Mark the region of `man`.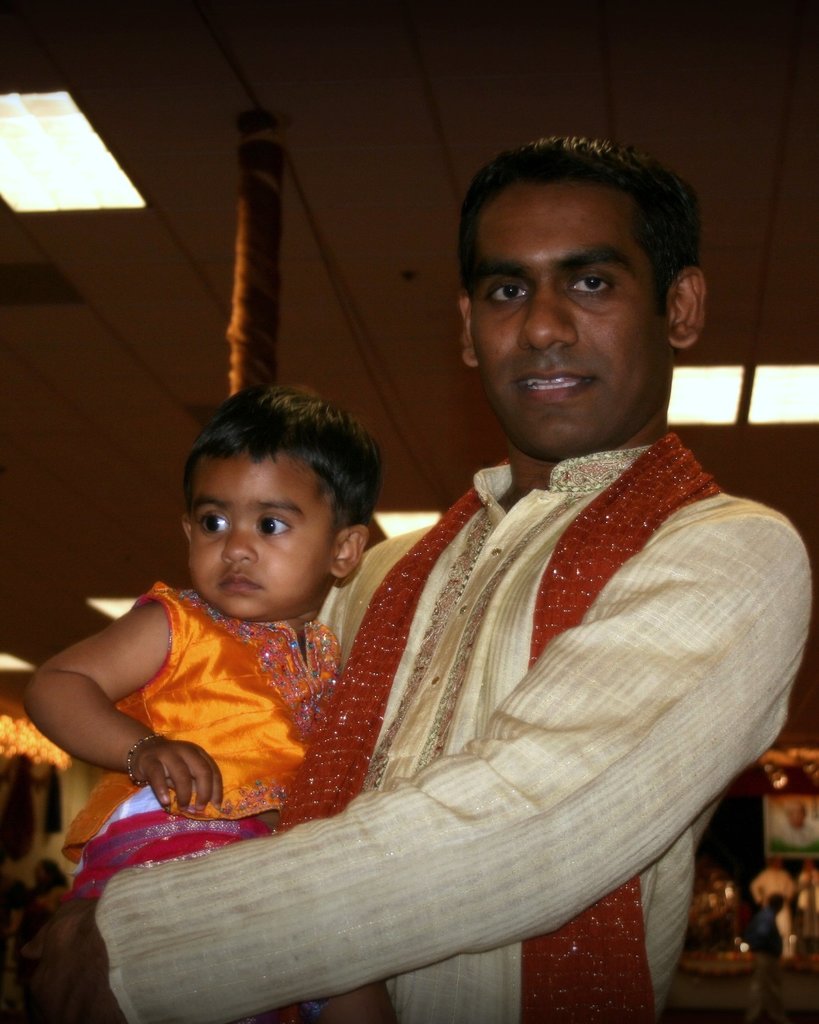
Region: locate(17, 143, 815, 1014).
